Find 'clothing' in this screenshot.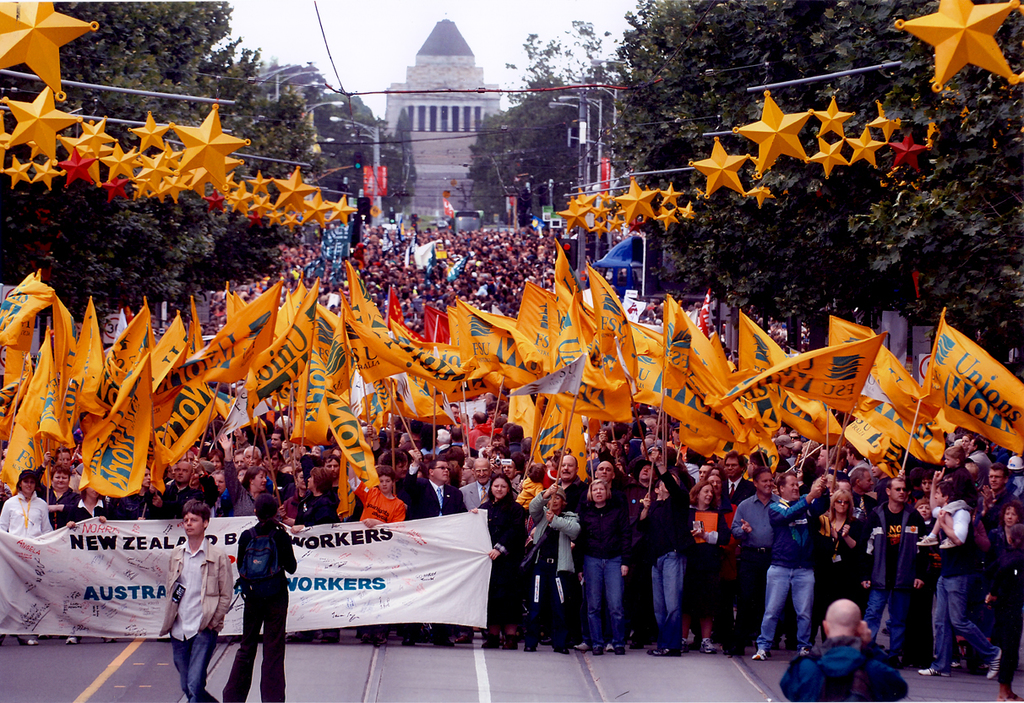
The bounding box for 'clothing' is locate(459, 475, 494, 512).
